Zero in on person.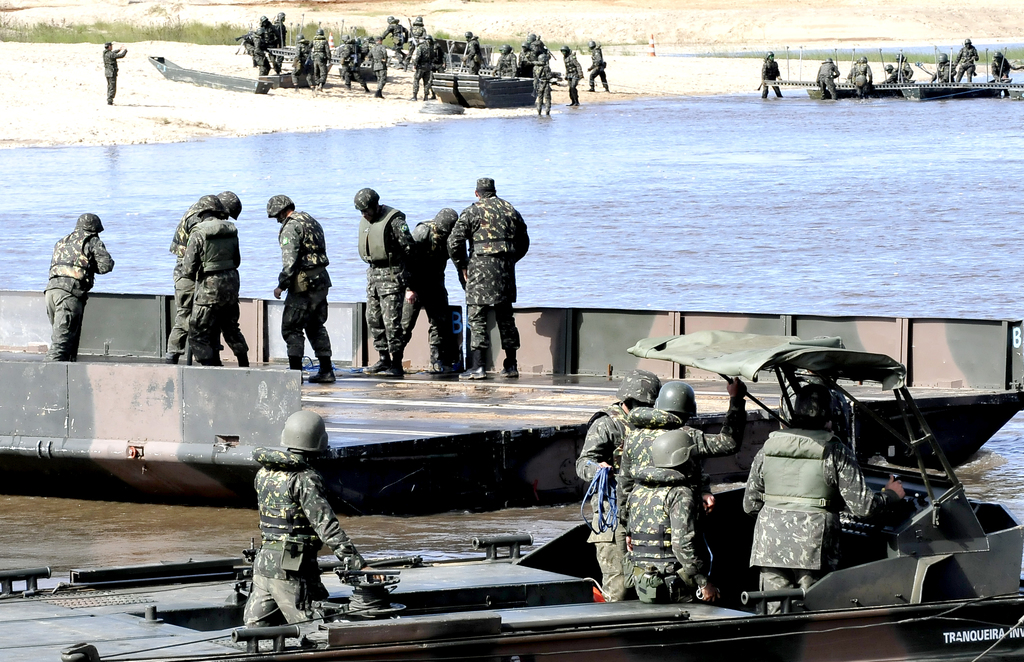
Zeroed in: pyautogui.locateOnScreen(853, 57, 873, 99).
